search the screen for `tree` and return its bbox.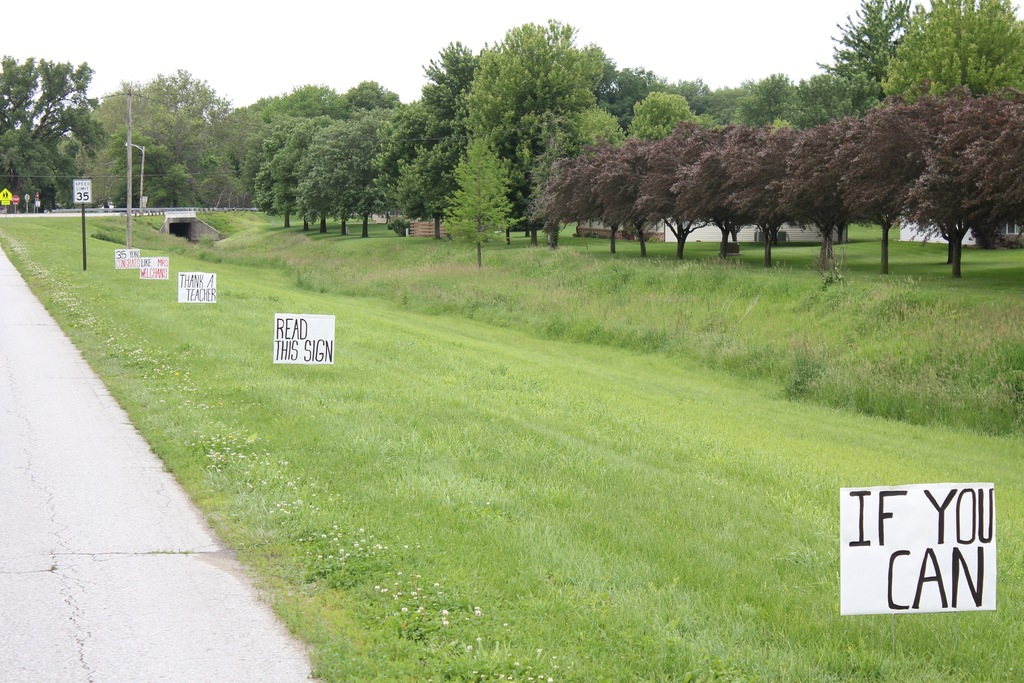
Found: {"left": 0, "top": 43, "right": 110, "bottom": 219}.
